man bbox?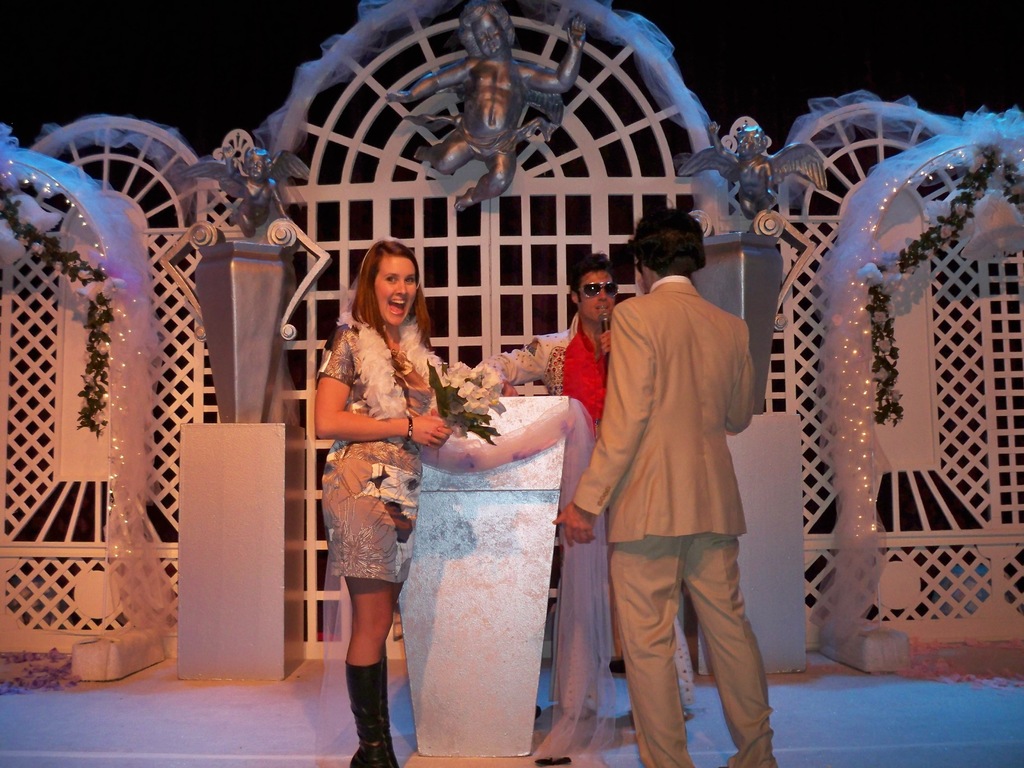
[x1=462, y1=254, x2=690, y2=730]
